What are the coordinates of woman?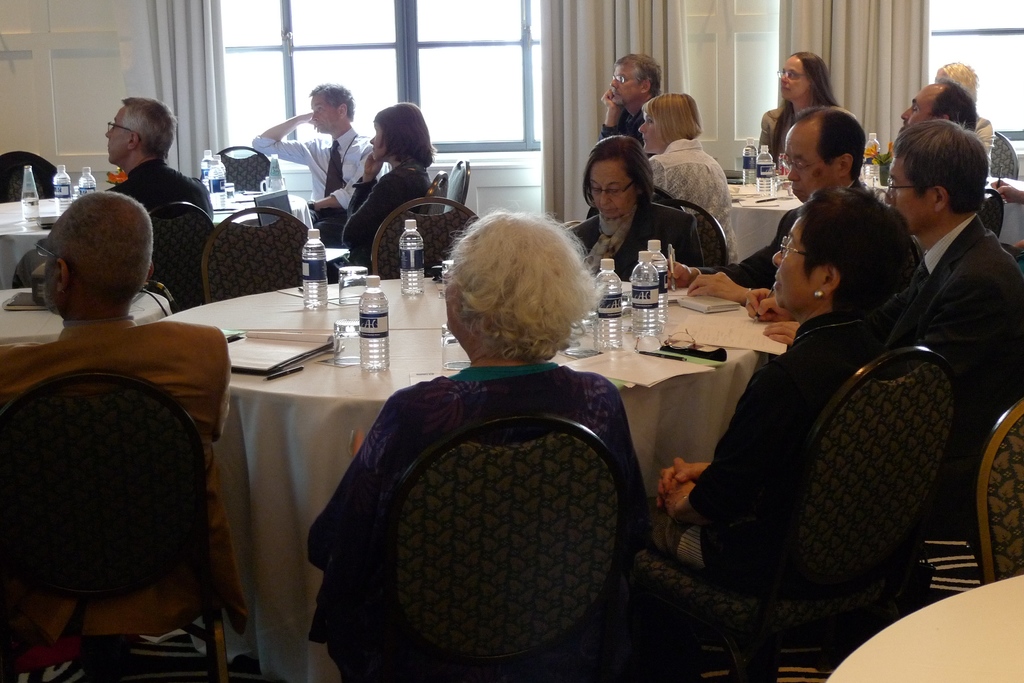
{"left": 645, "top": 92, "right": 744, "bottom": 260}.
